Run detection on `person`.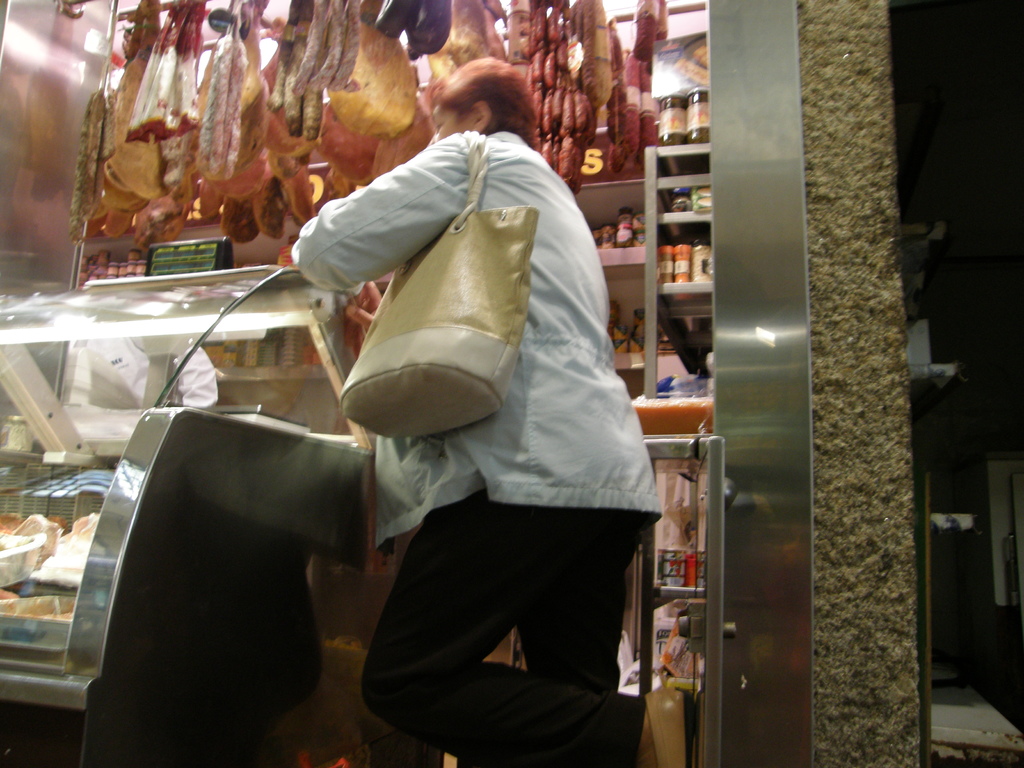
Result: [x1=296, y1=95, x2=648, y2=767].
